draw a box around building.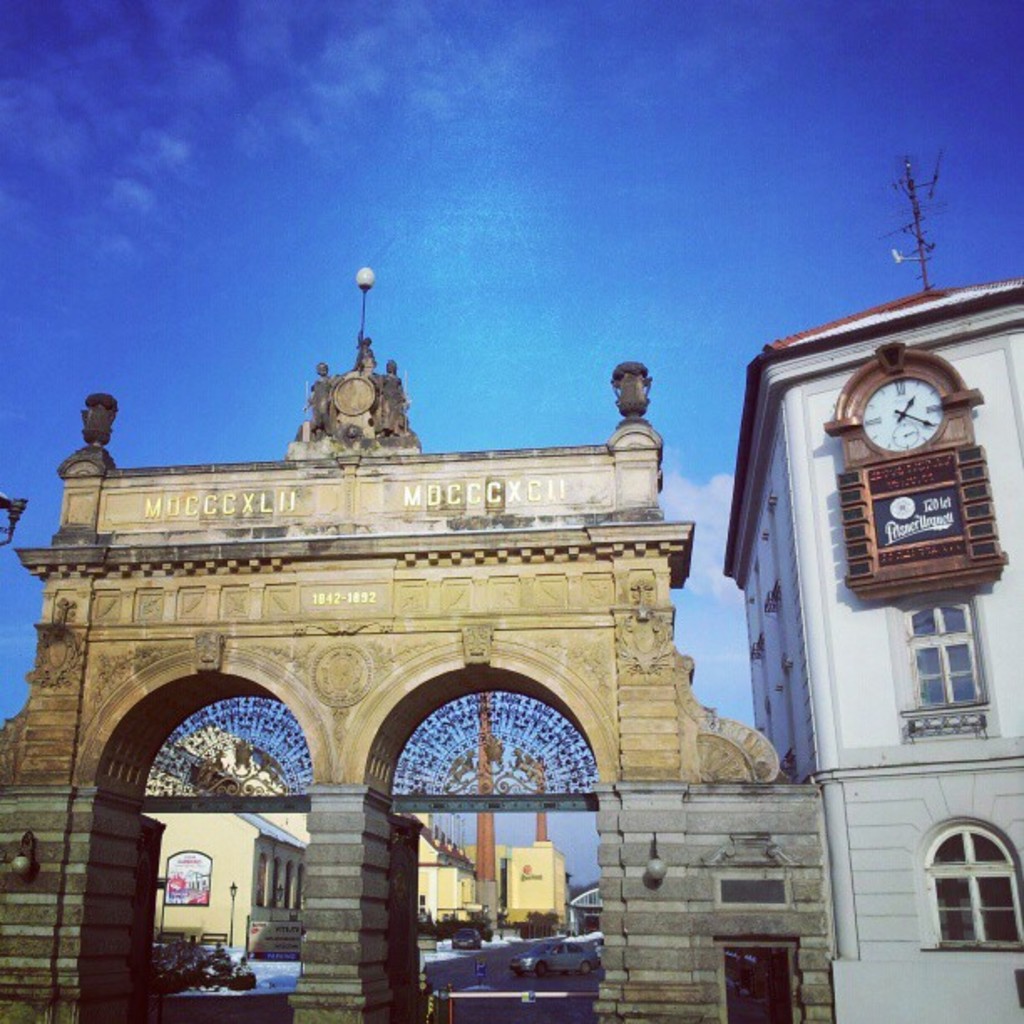
<region>718, 156, 1023, 1023</region>.
